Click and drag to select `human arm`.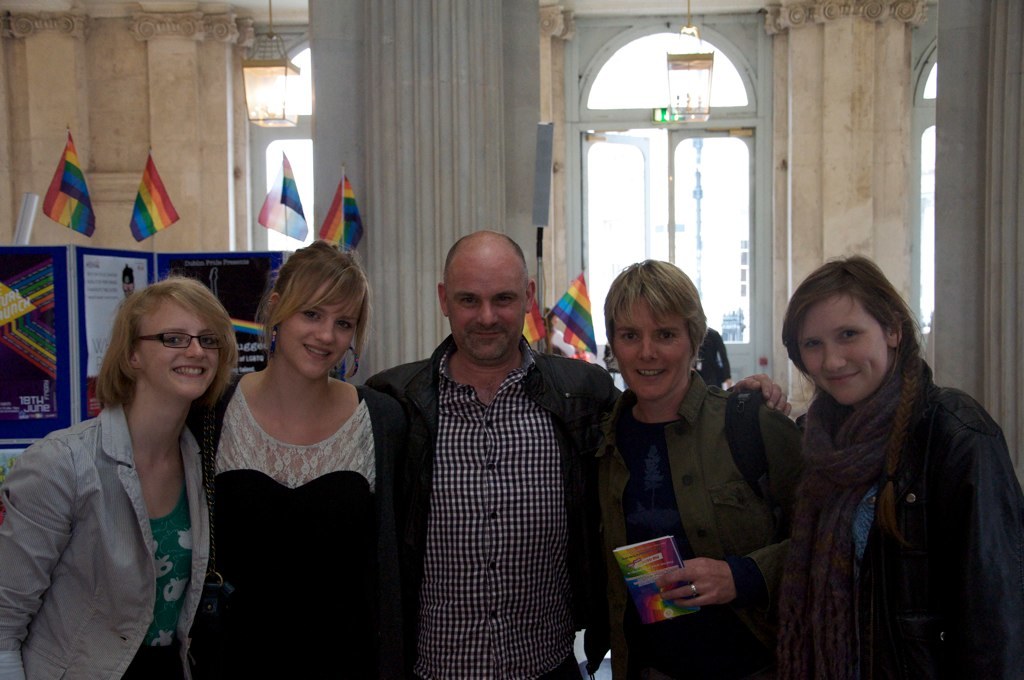
Selection: rect(716, 367, 799, 404).
